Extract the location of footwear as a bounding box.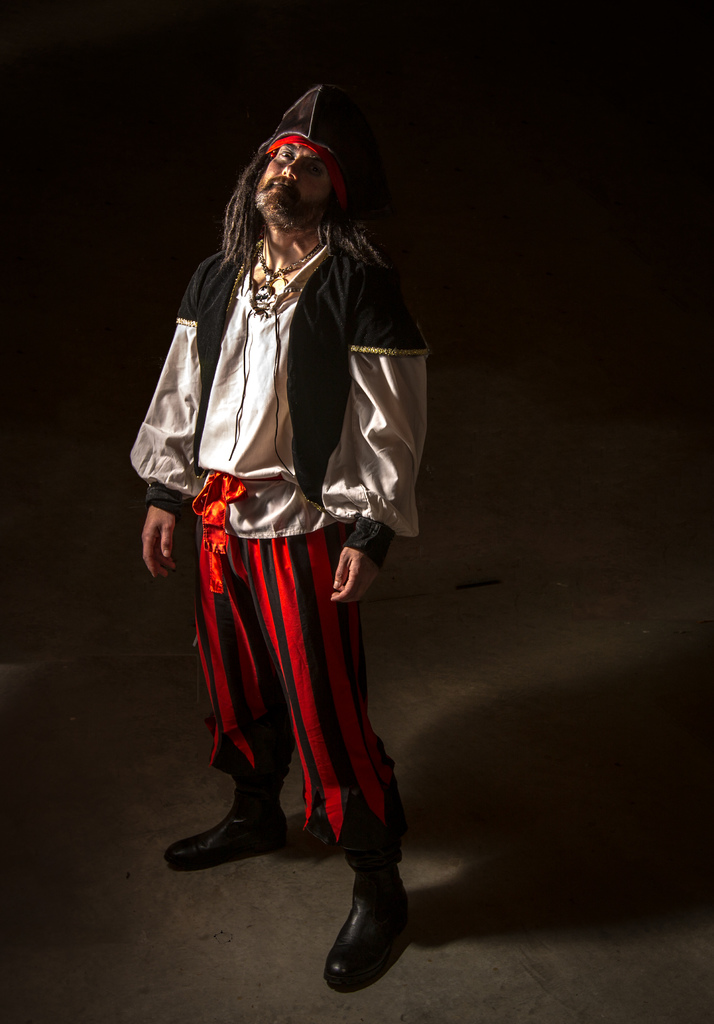
(x1=165, y1=810, x2=291, y2=869).
